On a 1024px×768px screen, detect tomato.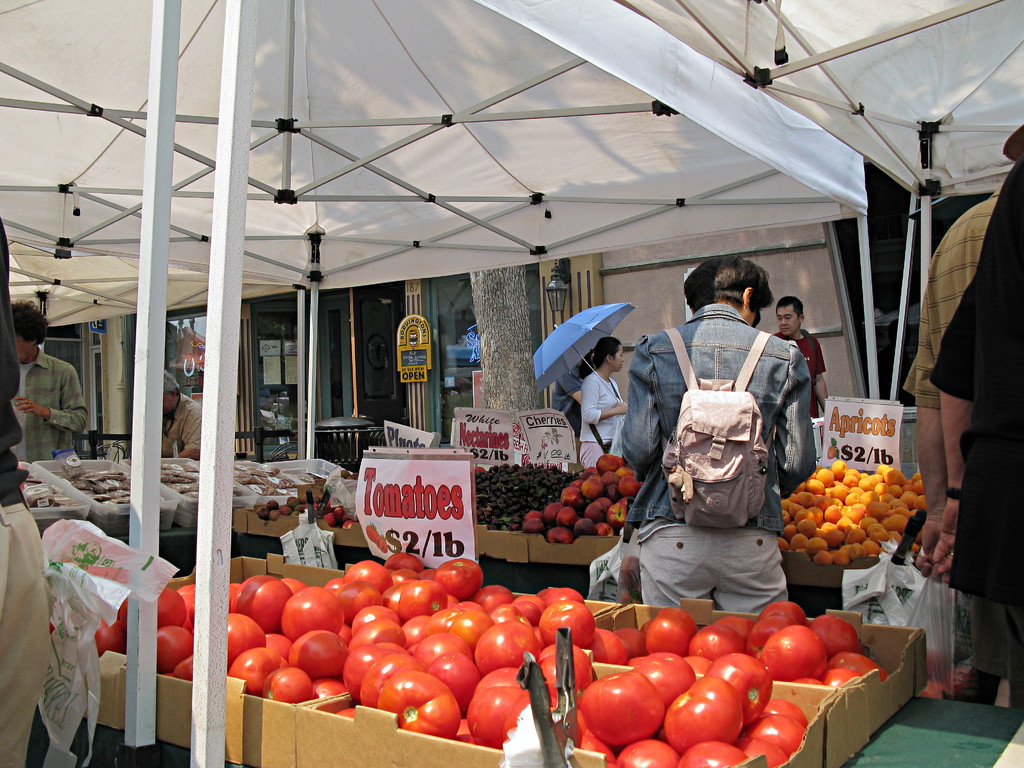
<box>792,675,832,693</box>.
